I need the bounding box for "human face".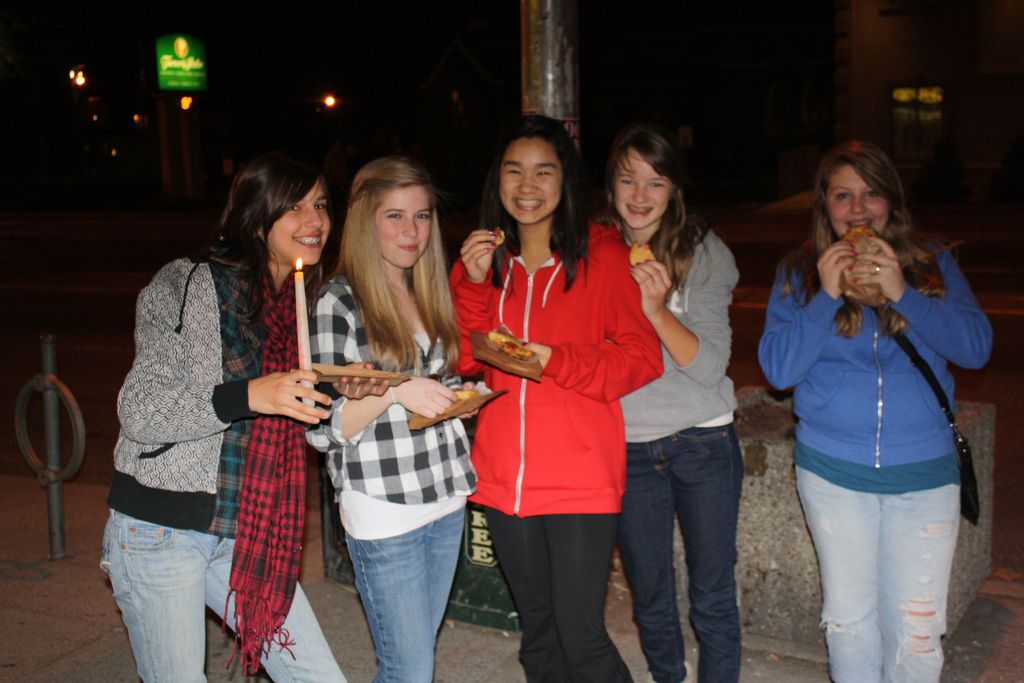
Here it is: box=[266, 178, 331, 266].
